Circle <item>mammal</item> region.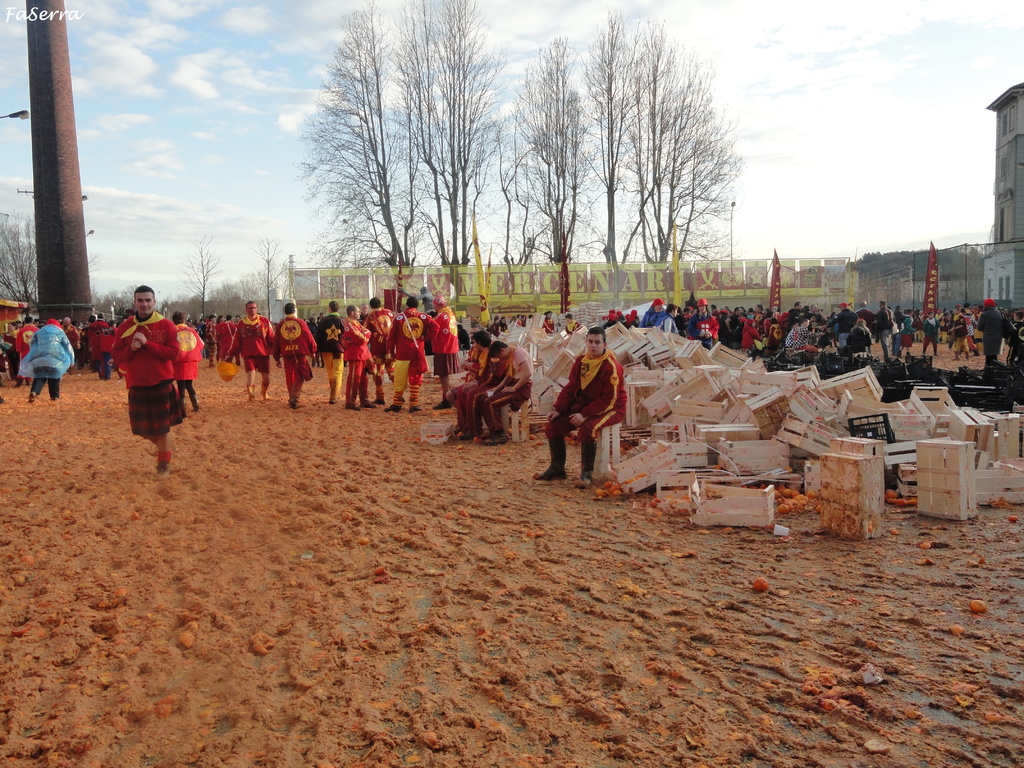
Region: {"left": 452, "top": 331, "right": 499, "bottom": 442}.
